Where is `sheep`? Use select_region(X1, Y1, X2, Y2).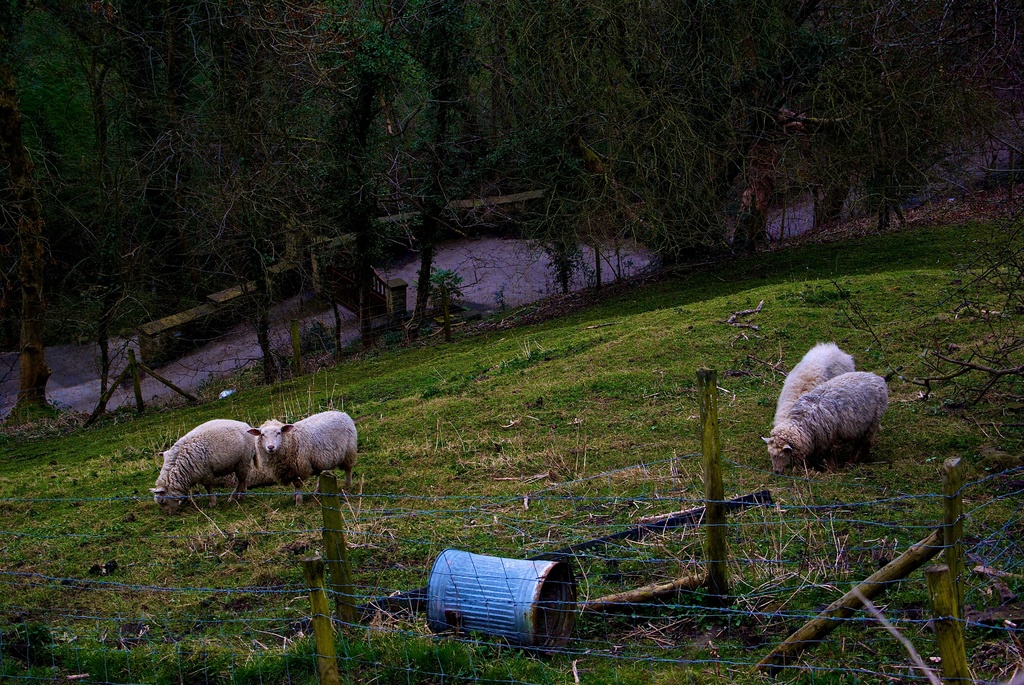
select_region(152, 421, 211, 508).
